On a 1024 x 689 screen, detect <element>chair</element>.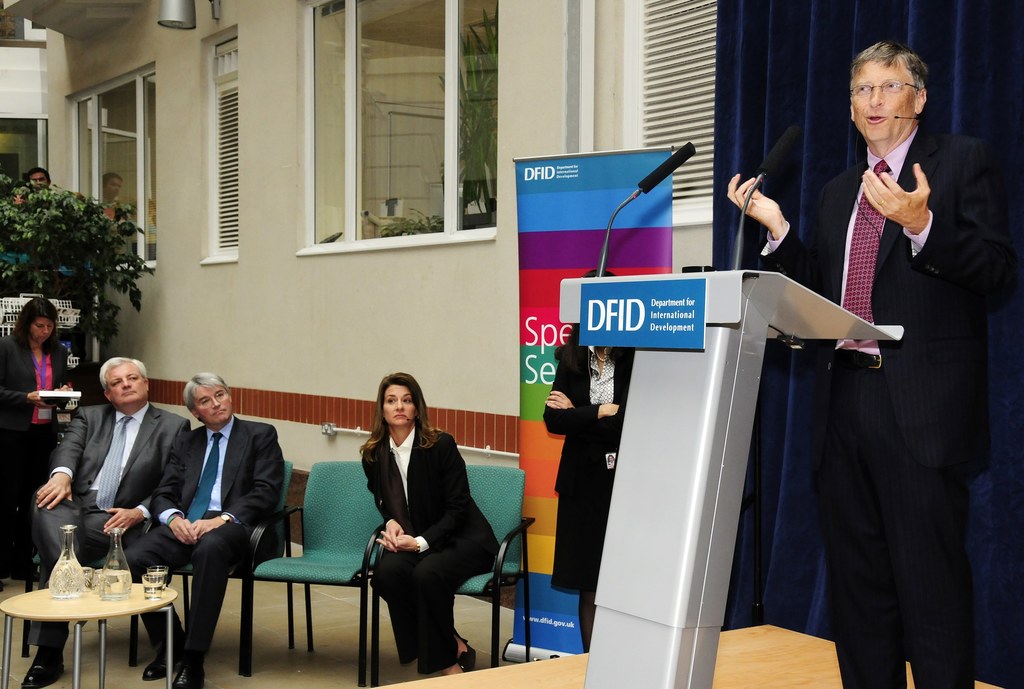
pyautogui.locateOnScreen(228, 464, 392, 688).
